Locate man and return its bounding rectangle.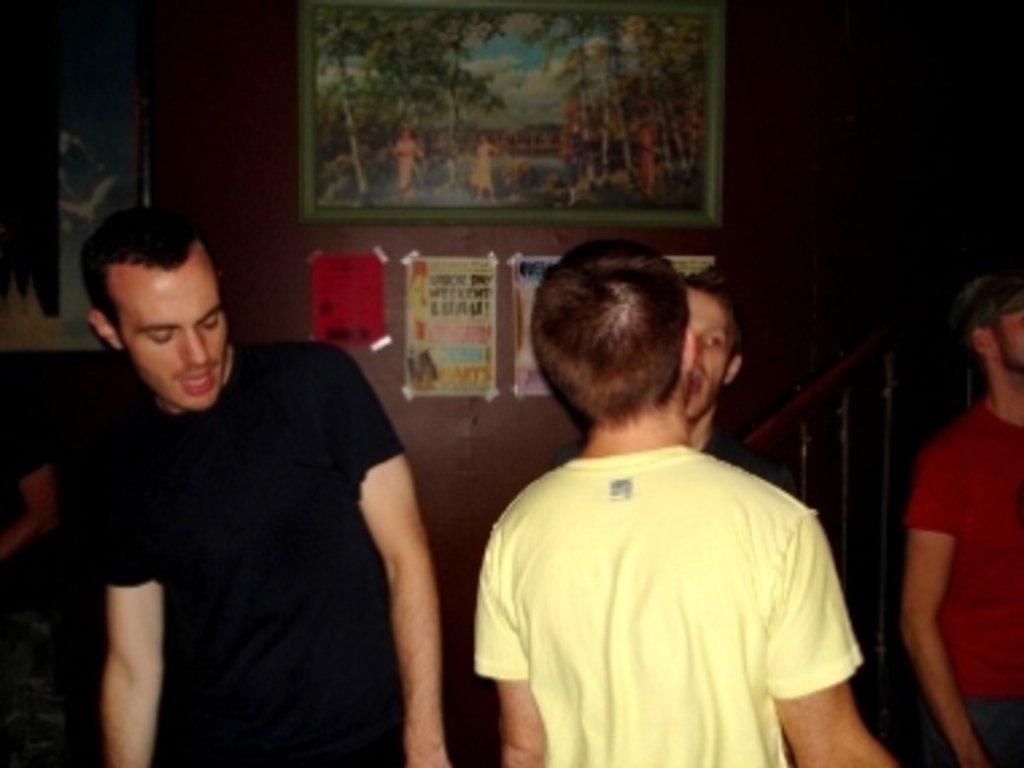
box(35, 194, 455, 752).
